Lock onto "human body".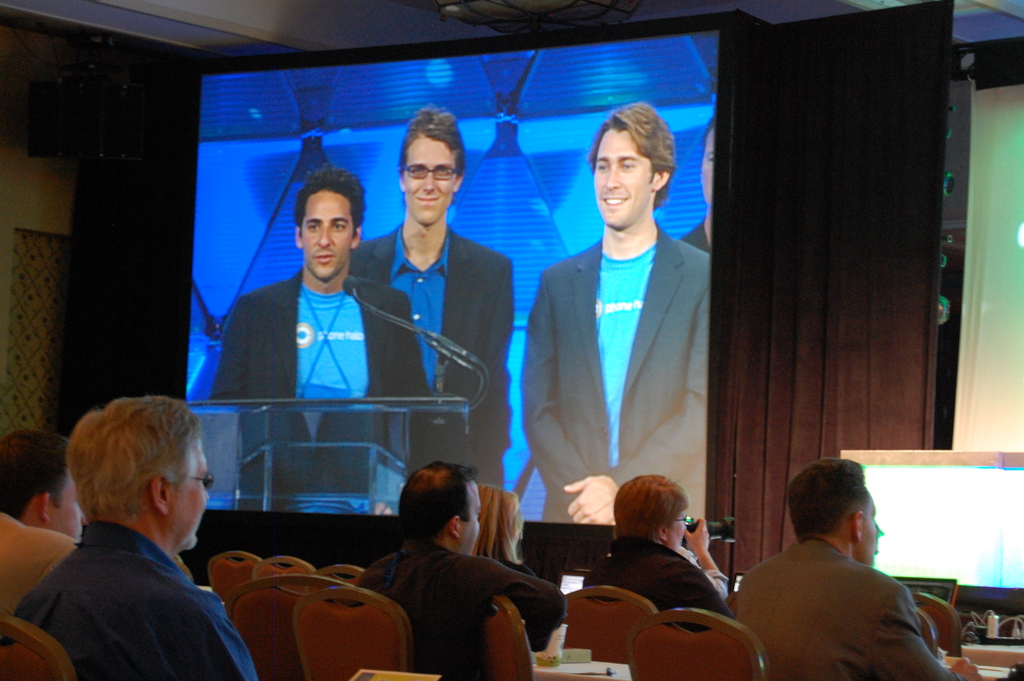
Locked: BBox(676, 214, 716, 253).
